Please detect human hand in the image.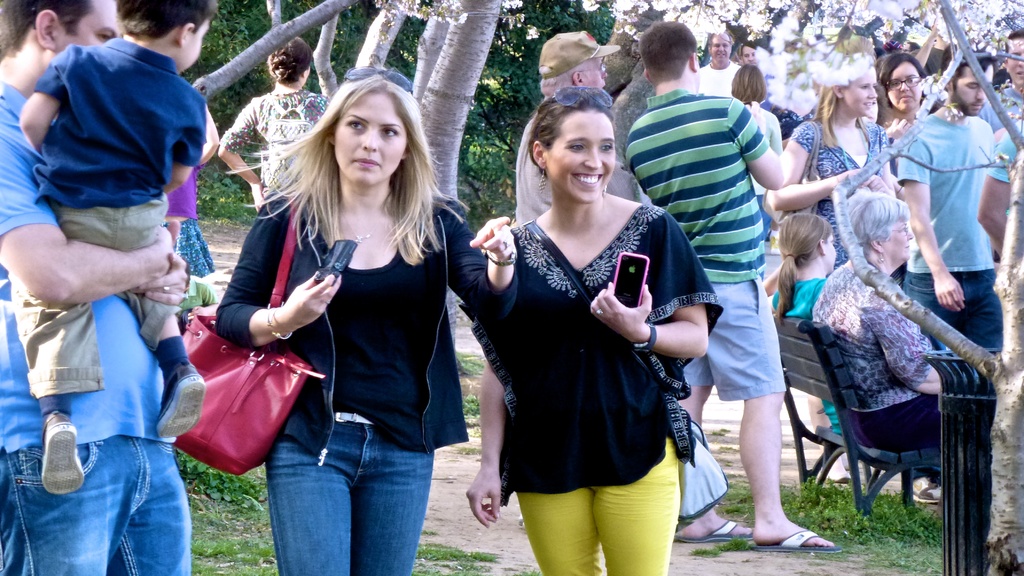
box(257, 268, 332, 339).
